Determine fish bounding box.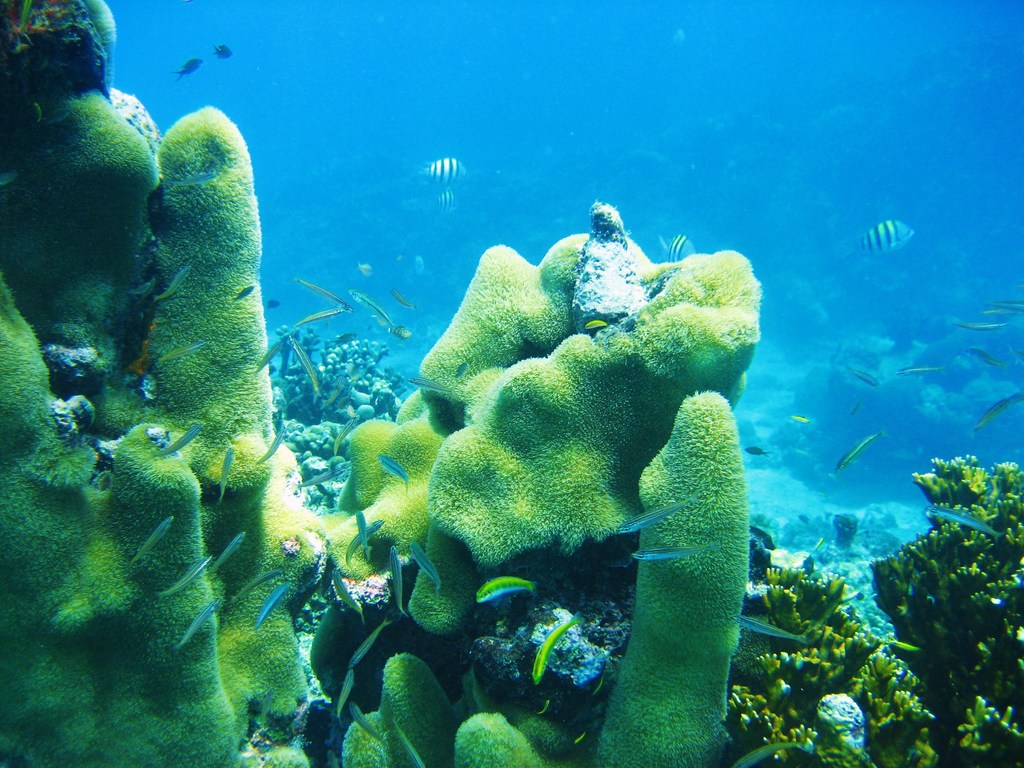
Determined: bbox=[378, 456, 408, 486].
